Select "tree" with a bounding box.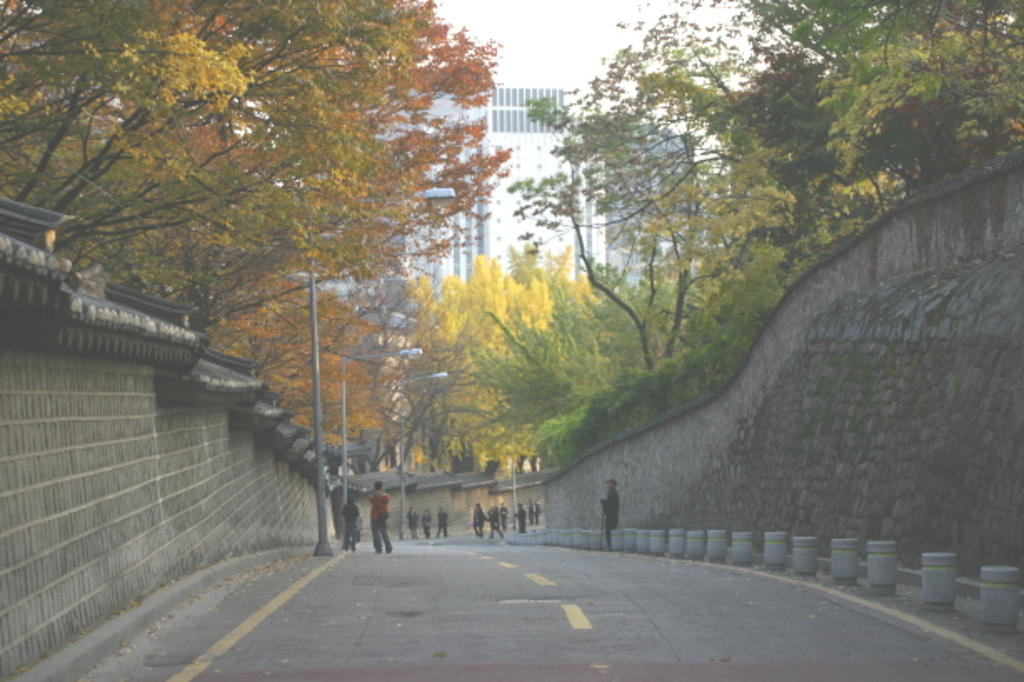
464 270 634 460.
